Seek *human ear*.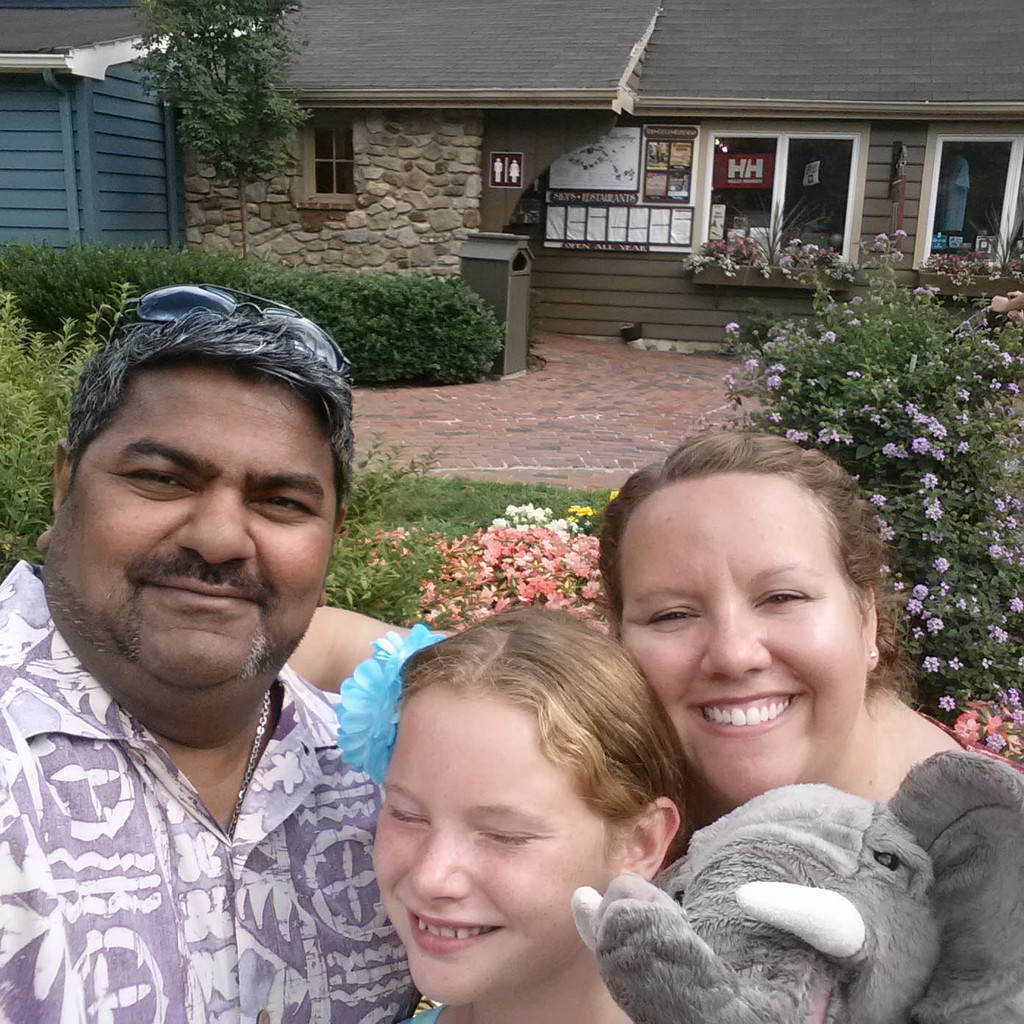
detection(619, 797, 680, 880).
